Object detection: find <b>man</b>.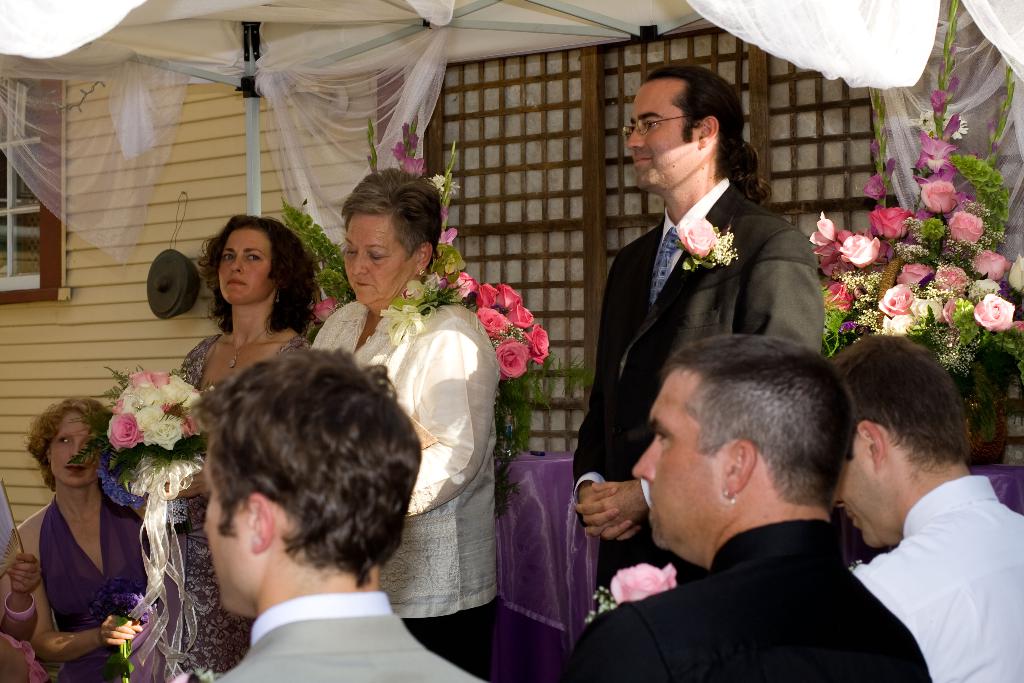
570, 66, 824, 604.
